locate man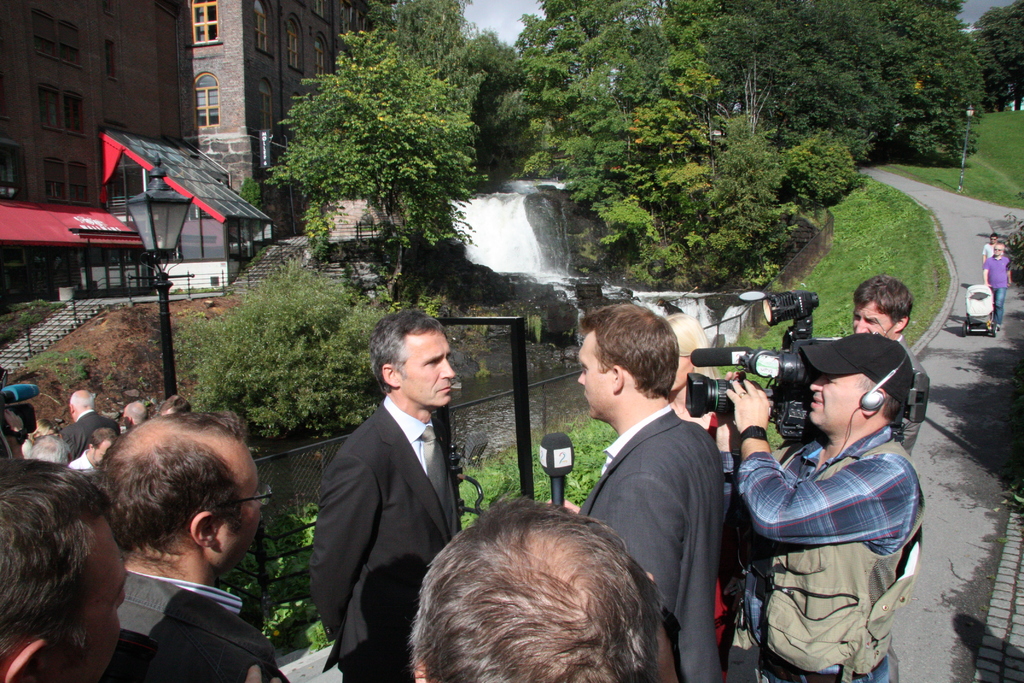
{"left": 124, "top": 400, "right": 148, "bottom": 429}
